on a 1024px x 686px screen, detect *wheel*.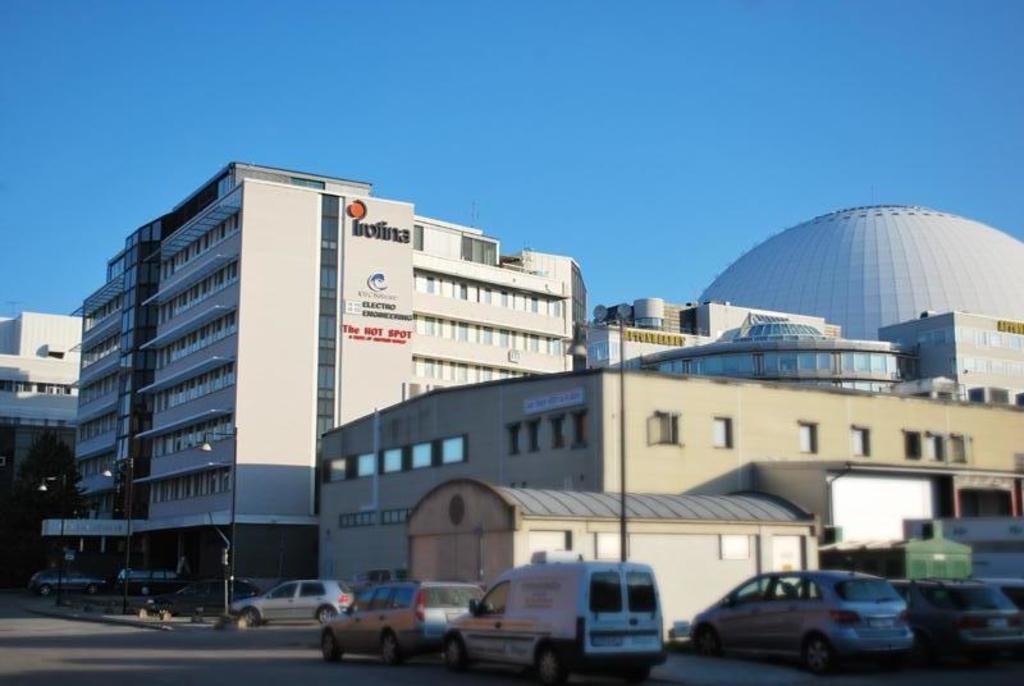
select_region(320, 631, 342, 660).
